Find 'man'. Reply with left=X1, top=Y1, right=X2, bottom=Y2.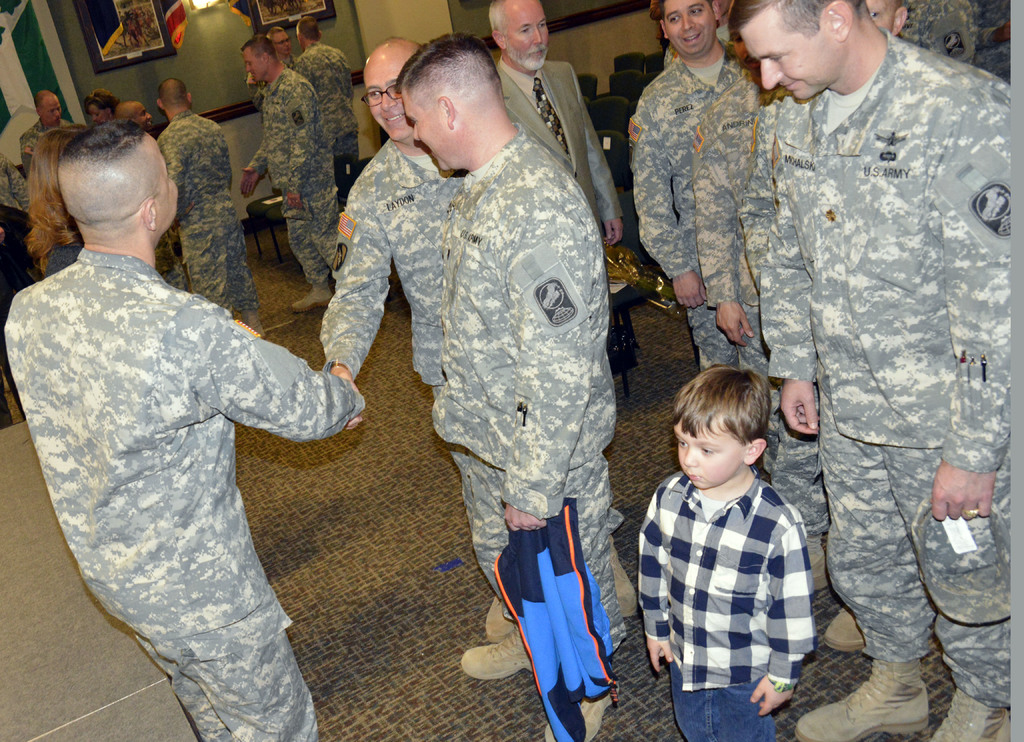
left=159, top=86, right=252, bottom=330.
